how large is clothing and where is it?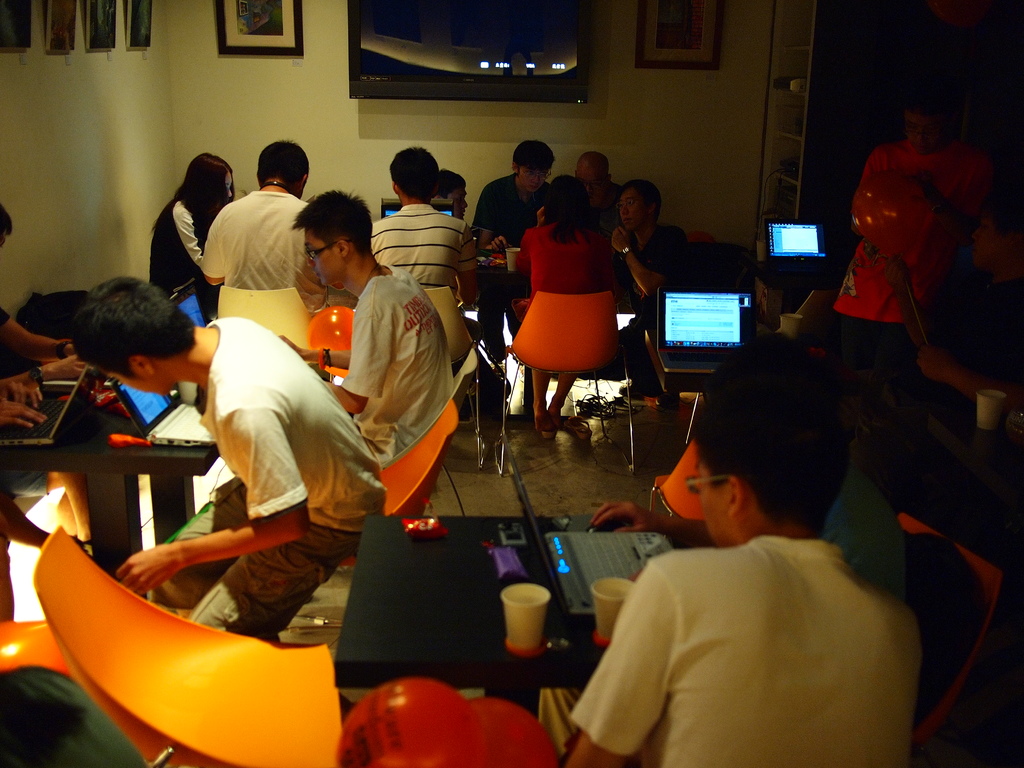
Bounding box: [left=157, top=196, right=205, bottom=292].
